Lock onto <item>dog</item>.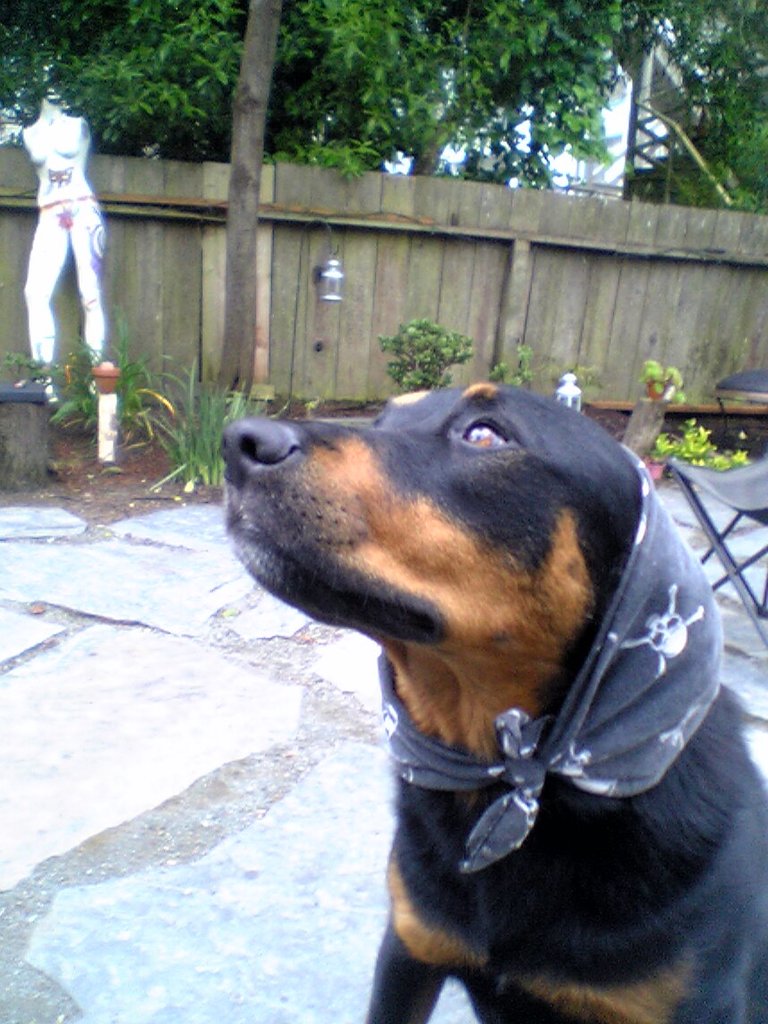
Locked: left=219, top=381, right=767, bottom=1023.
